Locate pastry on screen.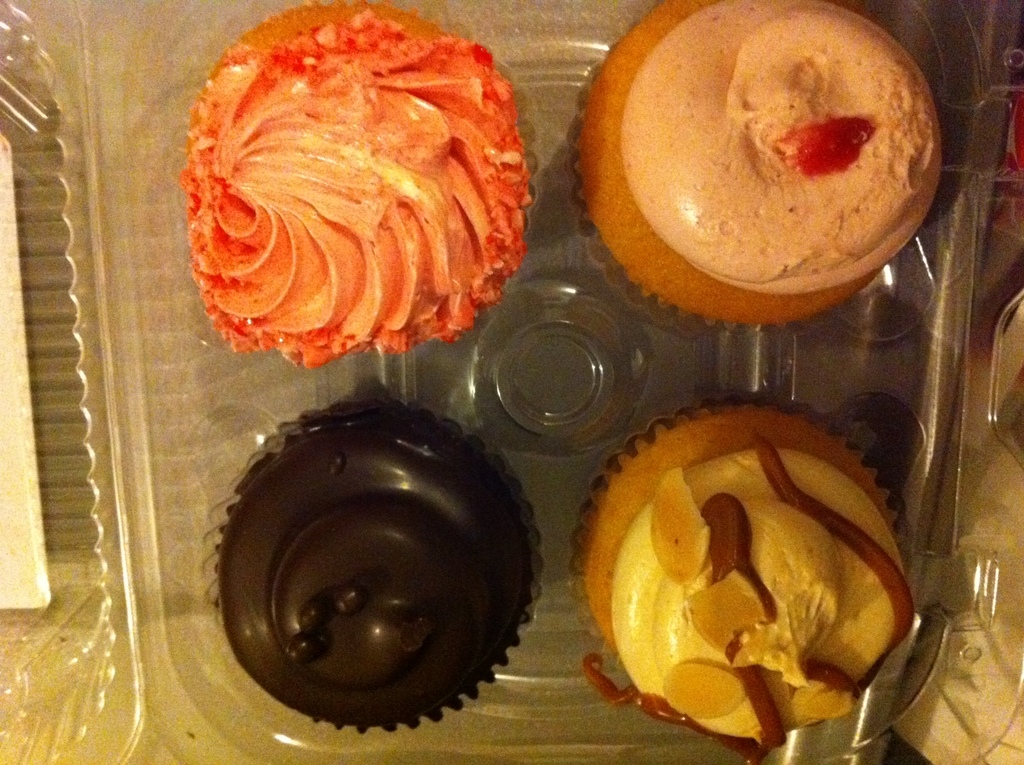
On screen at [191,6,544,395].
